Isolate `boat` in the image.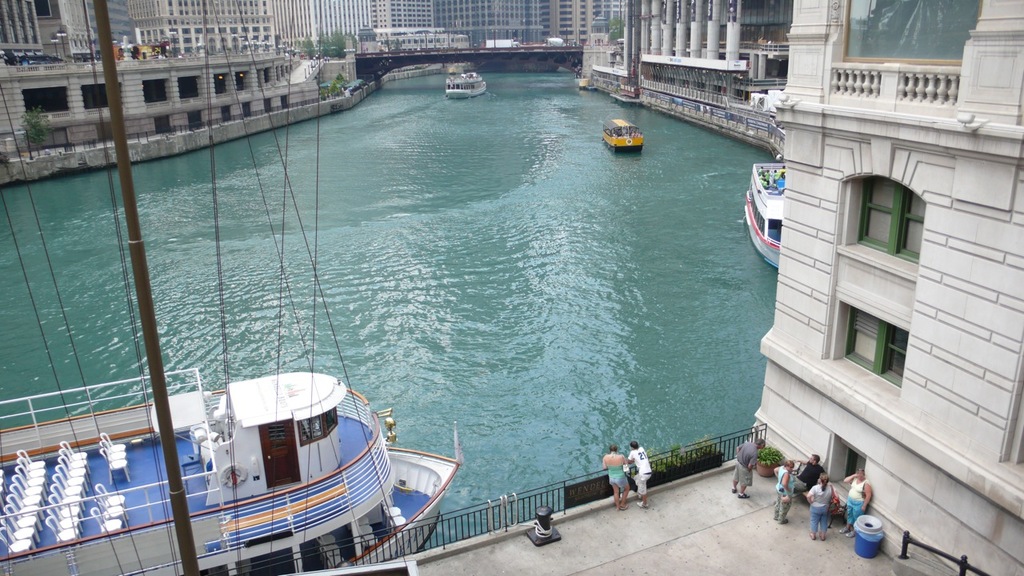
Isolated region: 444/66/488/98.
